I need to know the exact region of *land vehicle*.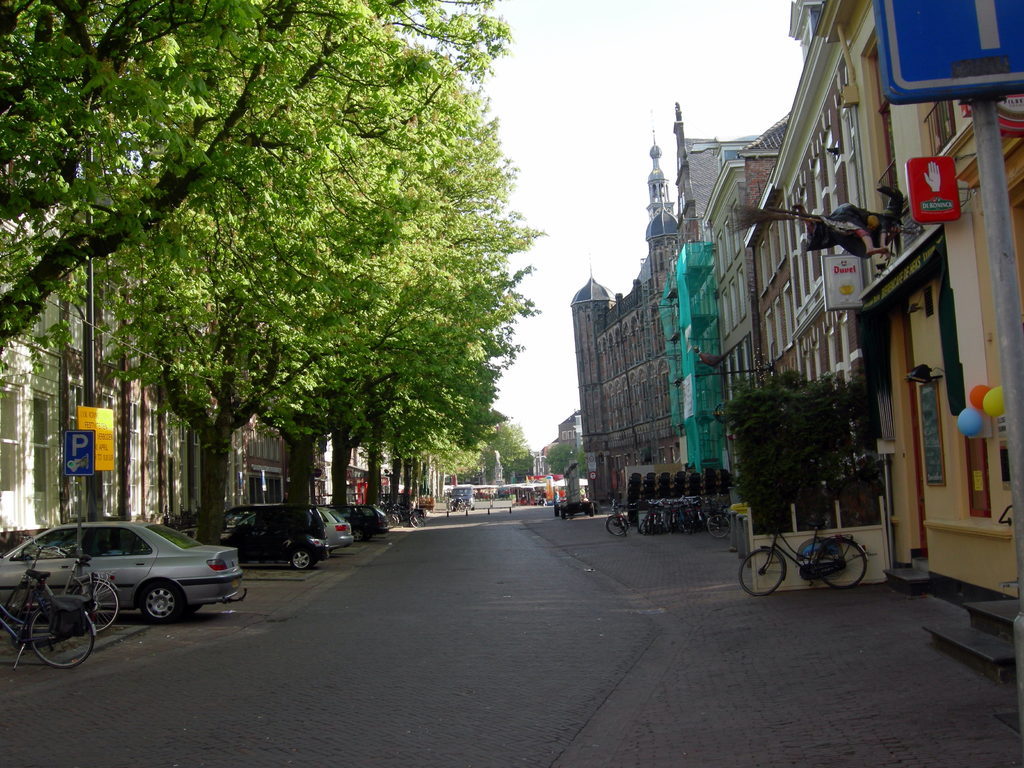
Region: (left=740, top=526, right=867, bottom=592).
